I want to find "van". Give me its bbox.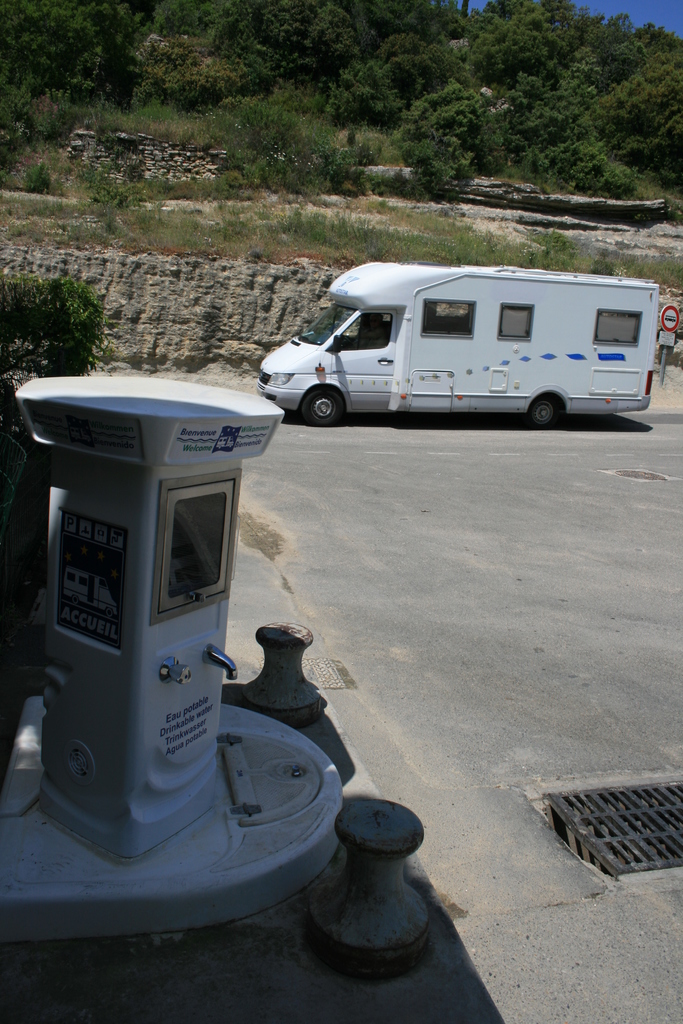
(252,266,661,426).
